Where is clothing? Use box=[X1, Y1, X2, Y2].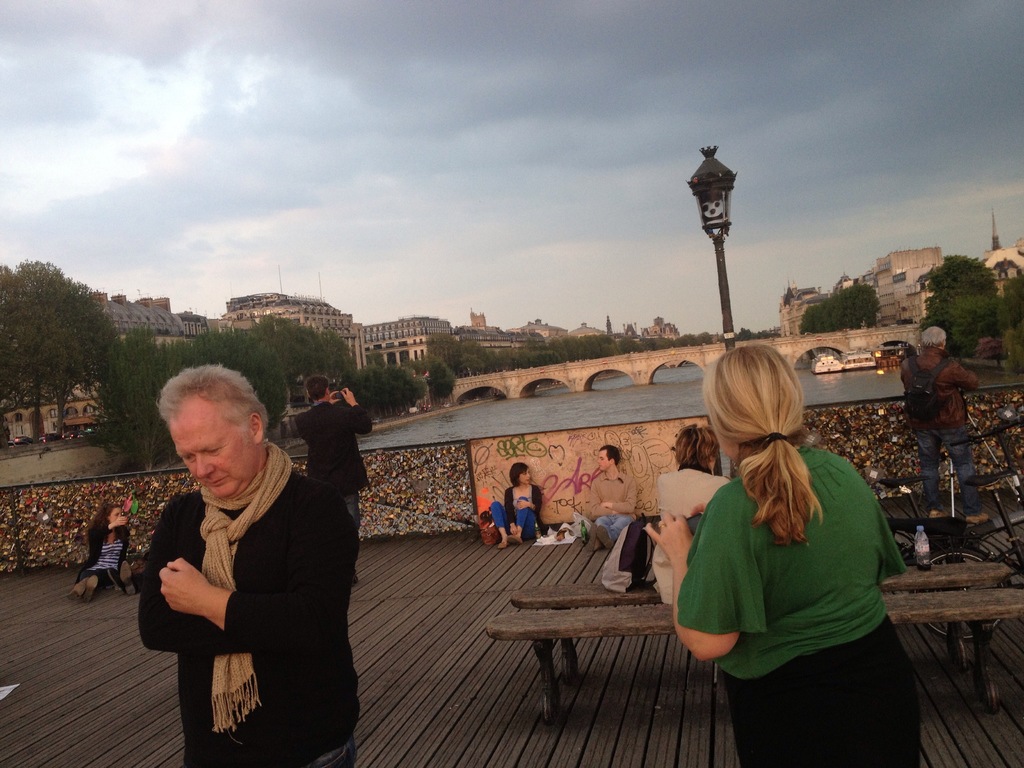
box=[652, 468, 729, 601].
